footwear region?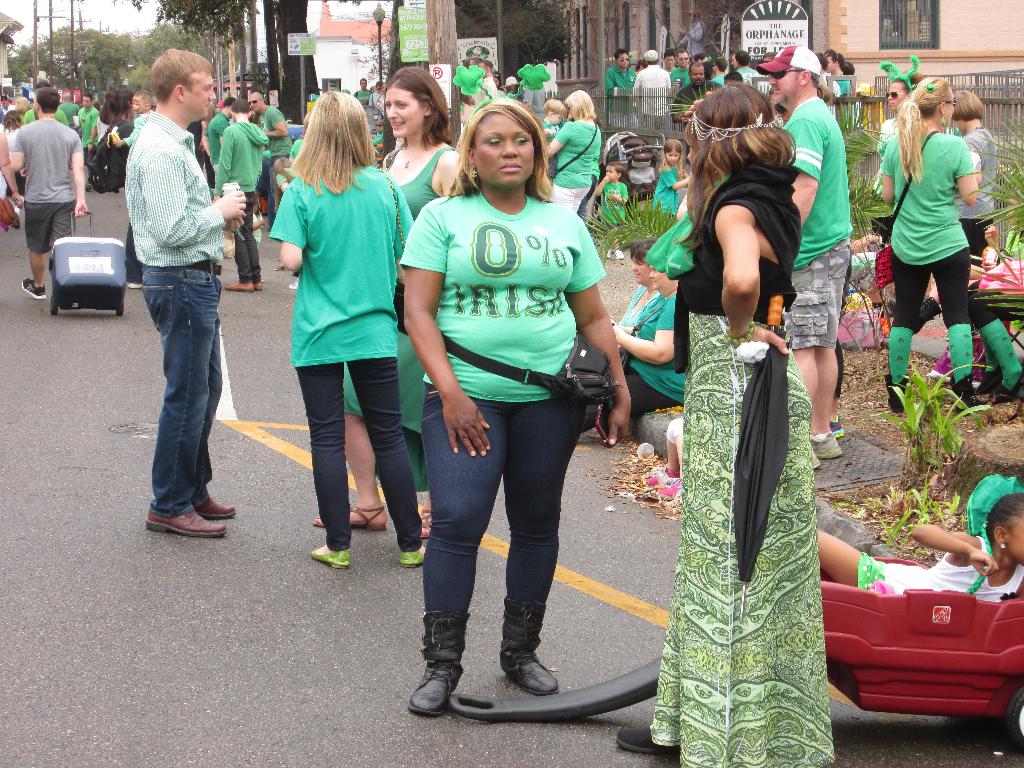
{"left": 417, "top": 507, "right": 435, "bottom": 539}
